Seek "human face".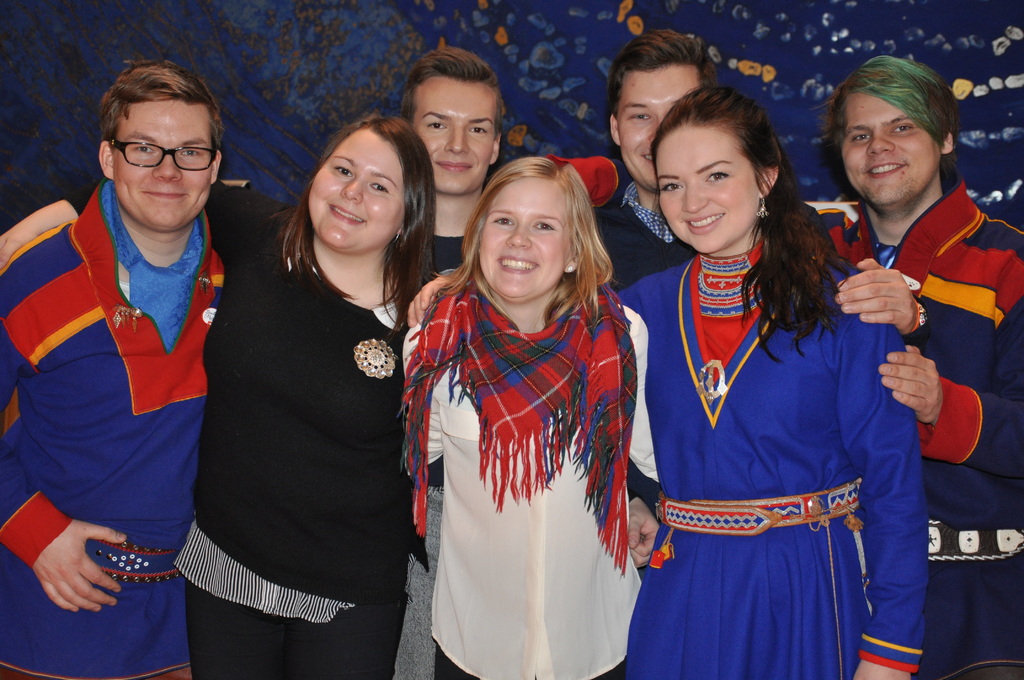
{"left": 481, "top": 177, "right": 568, "bottom": 299}.
